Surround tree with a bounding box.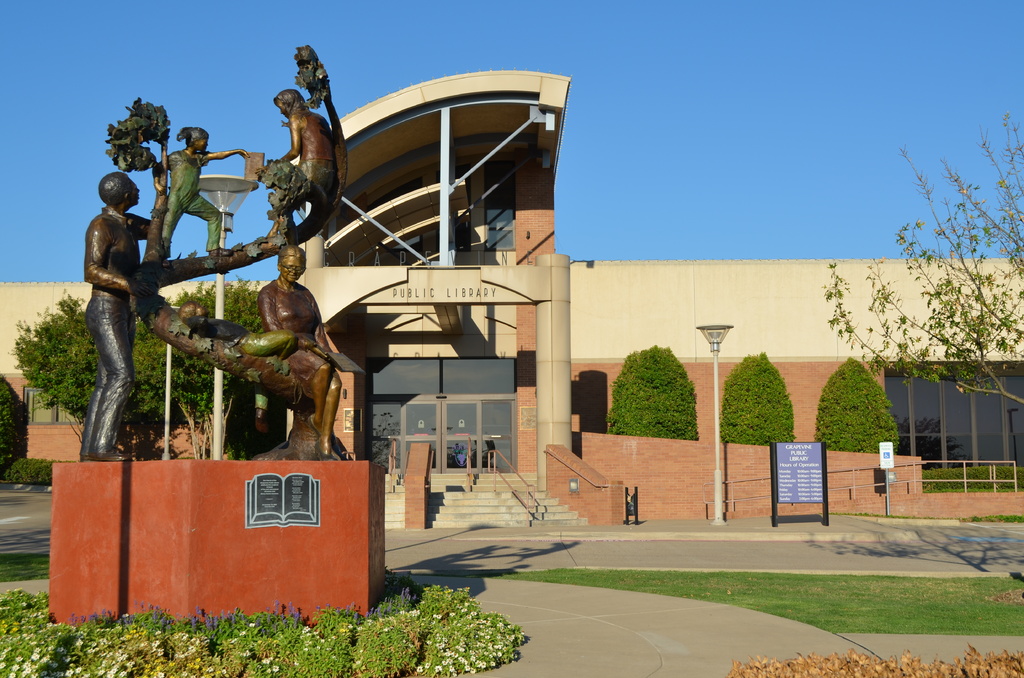
827,113,1023,402.
